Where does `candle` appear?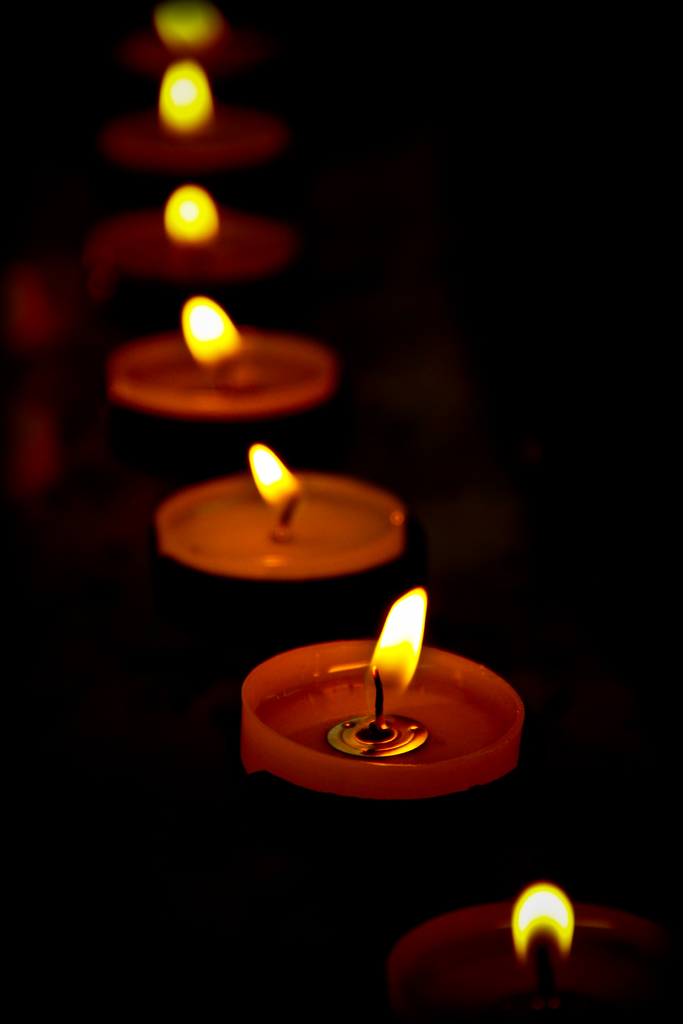
Appears at <bbox>151, 440, 409, 588</bbox>.
